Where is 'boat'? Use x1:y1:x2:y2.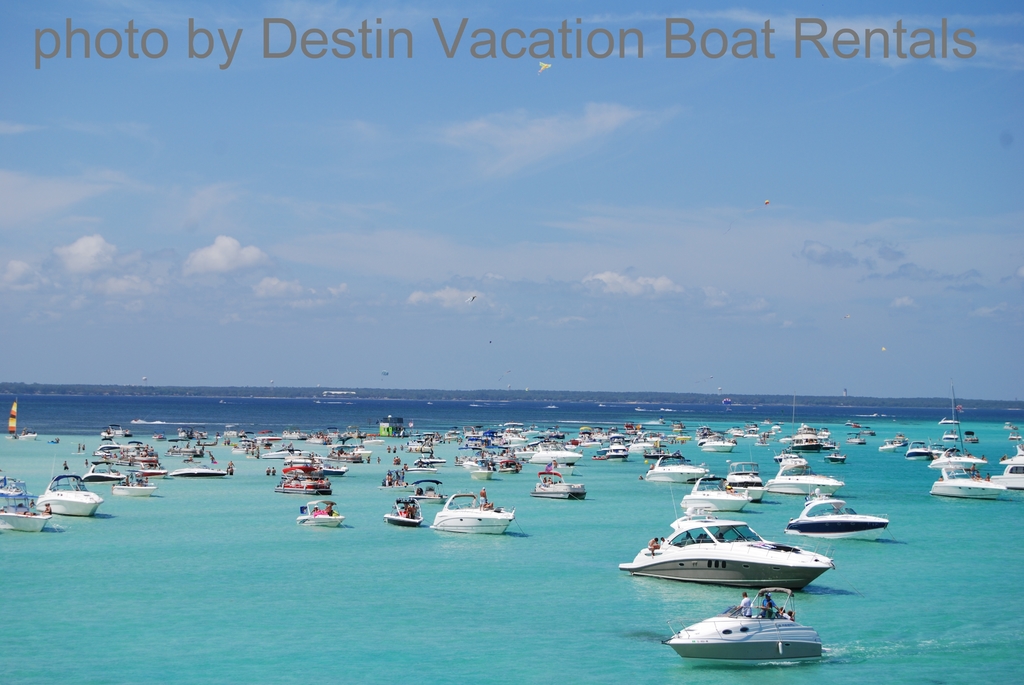
646:430:662:438.
